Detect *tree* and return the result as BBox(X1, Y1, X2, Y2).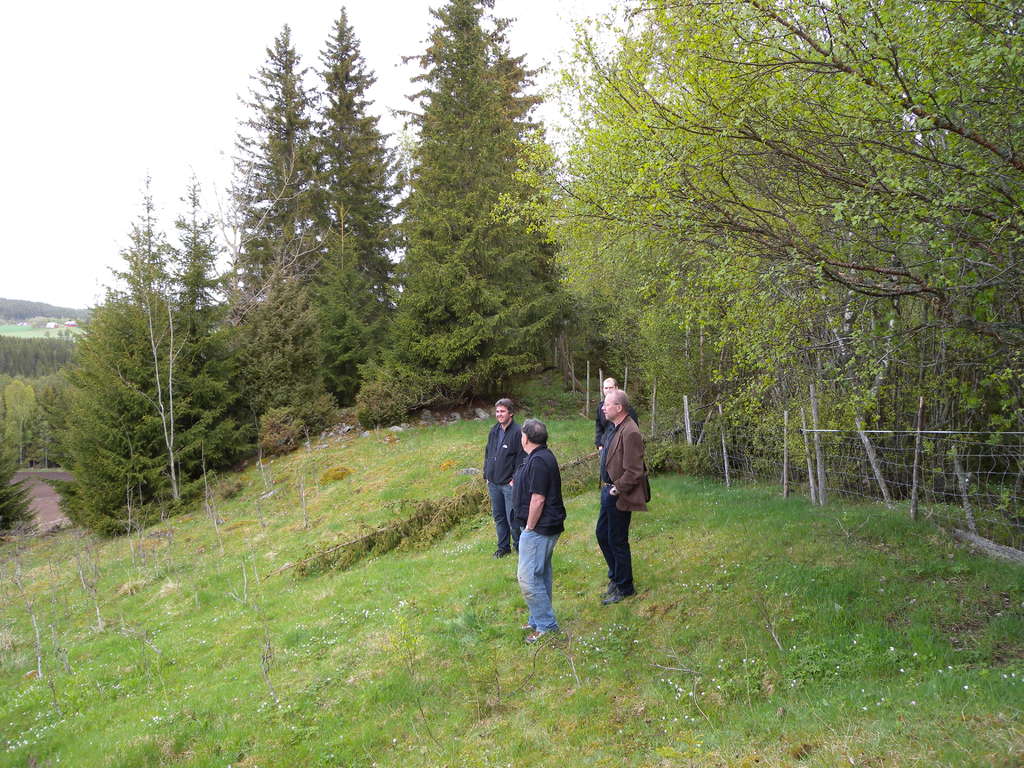
BBox(106, 189, 195, 512).
